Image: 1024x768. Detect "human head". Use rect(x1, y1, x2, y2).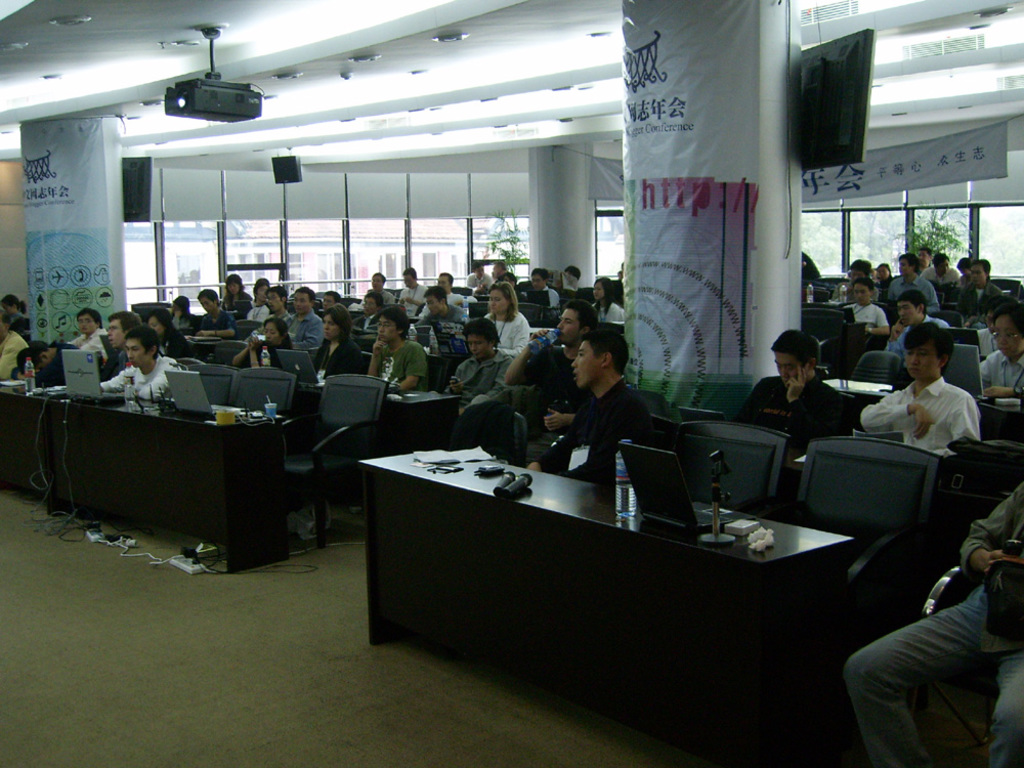
rect(364, 291, 381, 315).
